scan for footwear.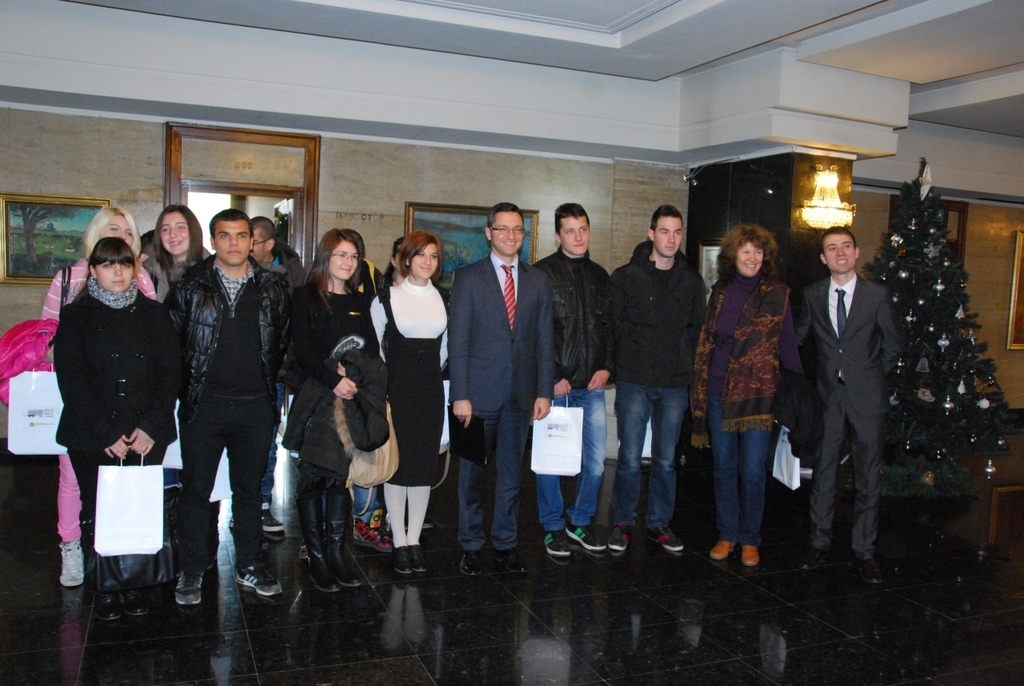
Scan result: (x1=353, y1=518, x2=399, y2=556).
